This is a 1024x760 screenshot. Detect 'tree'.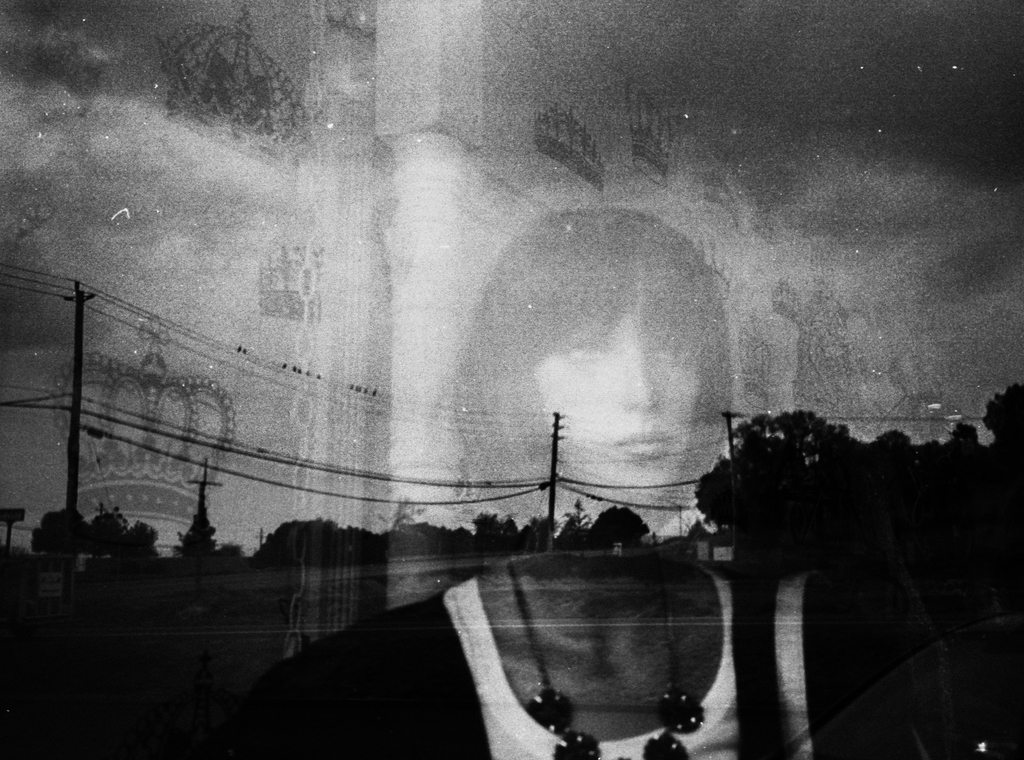
{"x1": 595, "y1": 502, "x2": 649, "y2": 546}.
